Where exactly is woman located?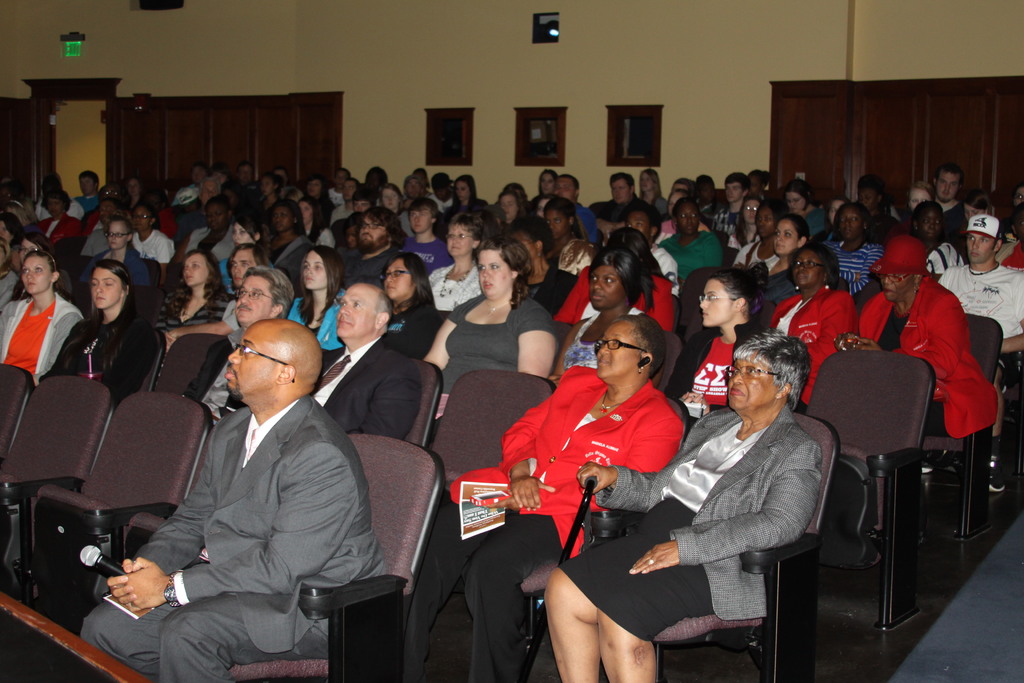
Its bounding box is 751 211 820 314.
